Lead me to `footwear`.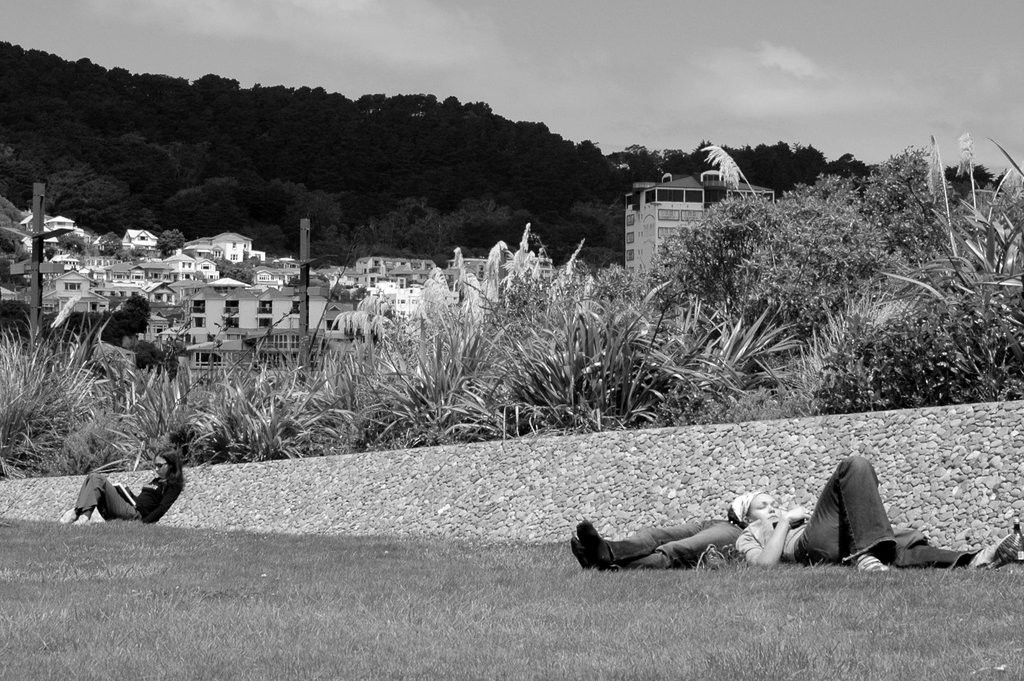
Lead to (852,553,893,572).
